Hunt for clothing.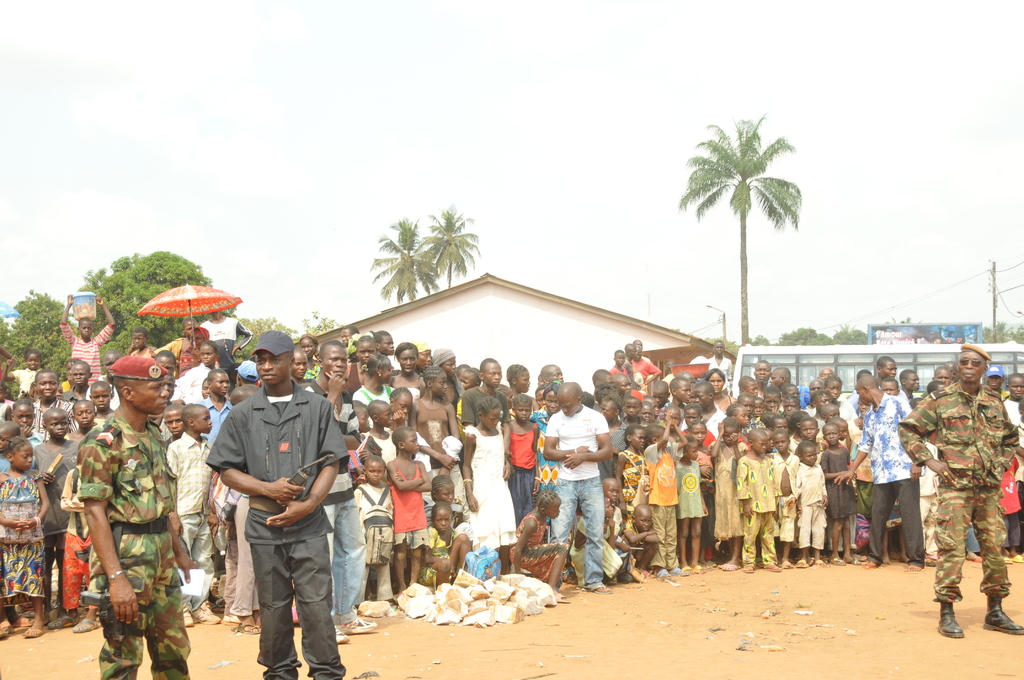
Hunted down at BBox(131, 344, 156, 358).
